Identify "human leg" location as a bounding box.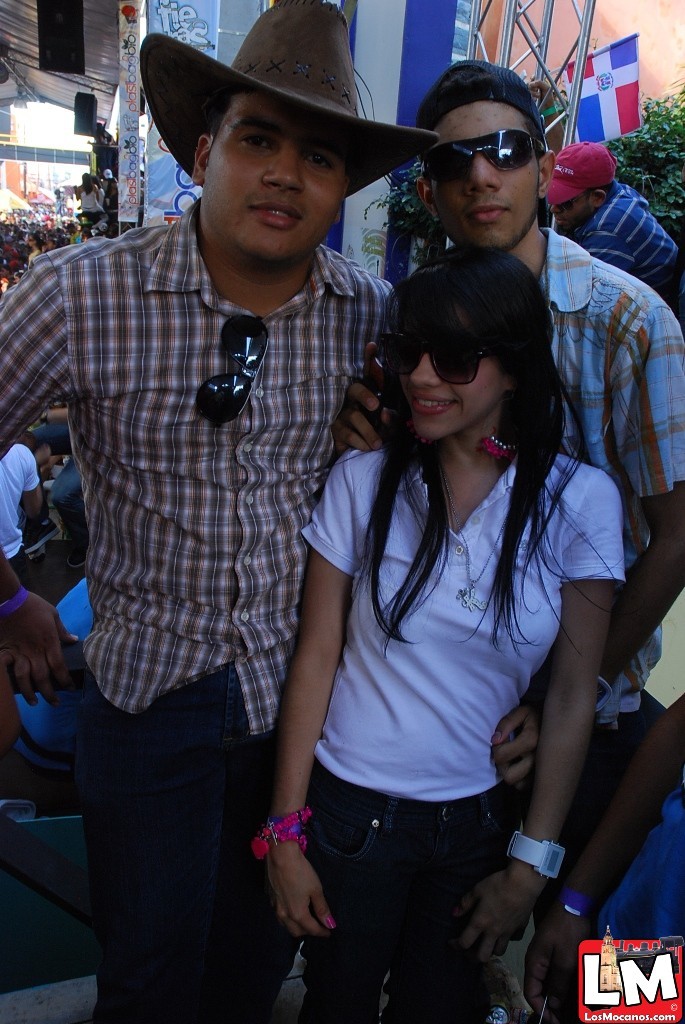
295:785:382:1019.
